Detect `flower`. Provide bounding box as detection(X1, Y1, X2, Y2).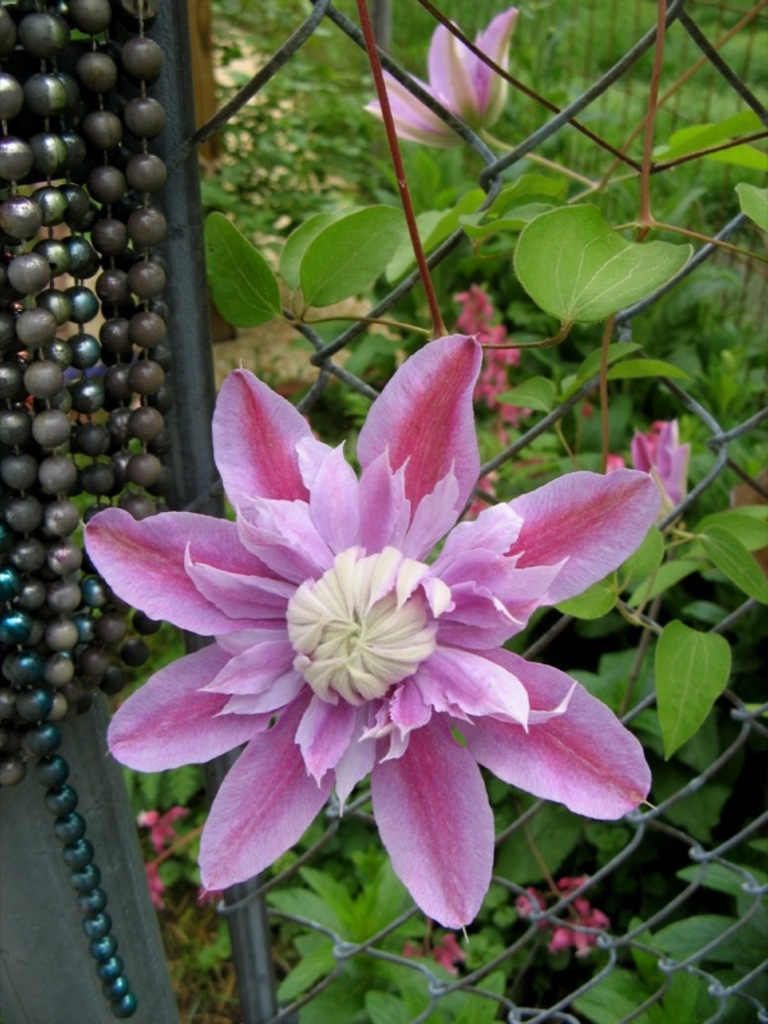
detection(358, 13, 517, 152).
